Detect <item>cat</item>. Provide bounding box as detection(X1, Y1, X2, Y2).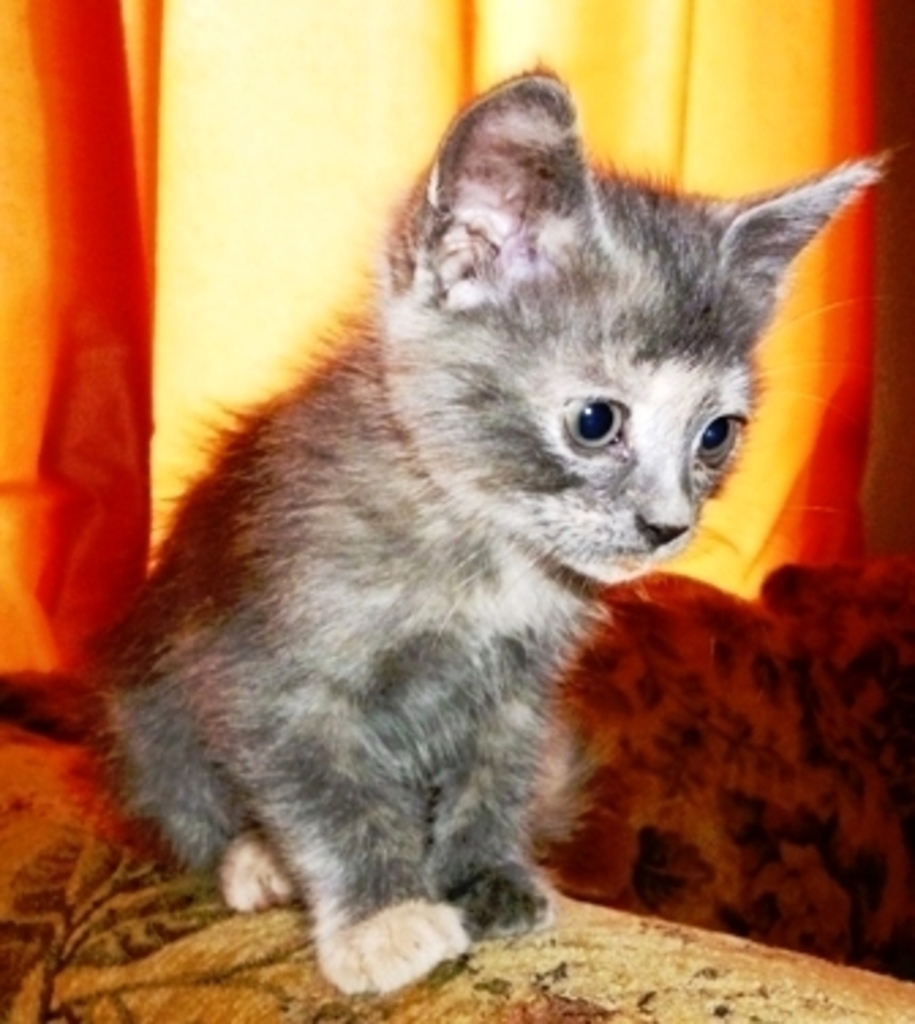
detection(82, 54, 893, 1005).
